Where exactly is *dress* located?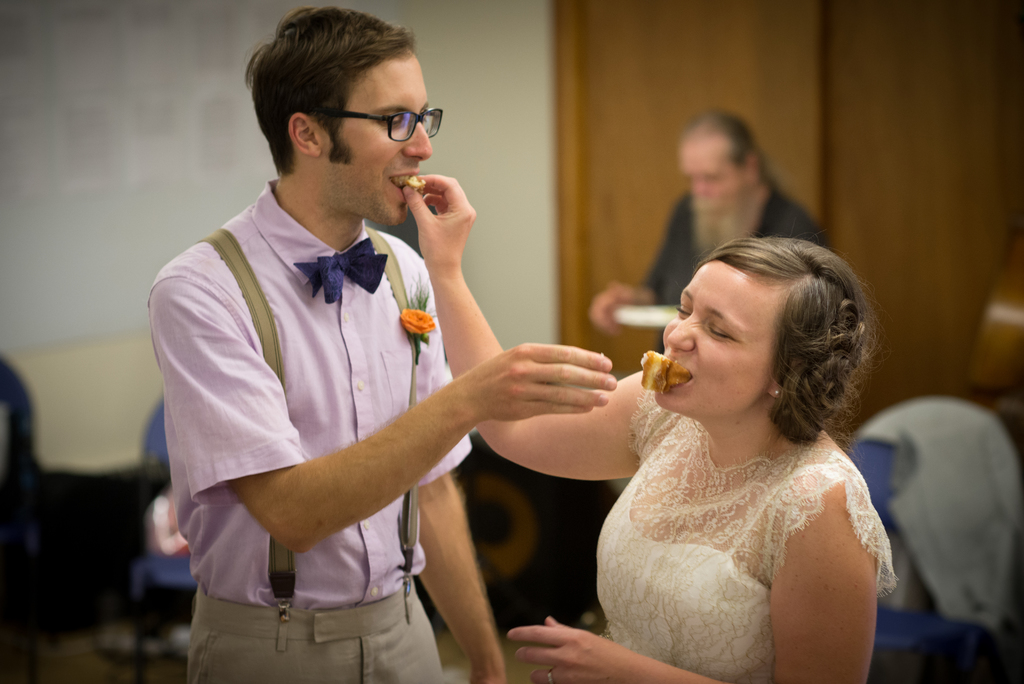
Its bounding box is <box>534,420,889,676</box>.
